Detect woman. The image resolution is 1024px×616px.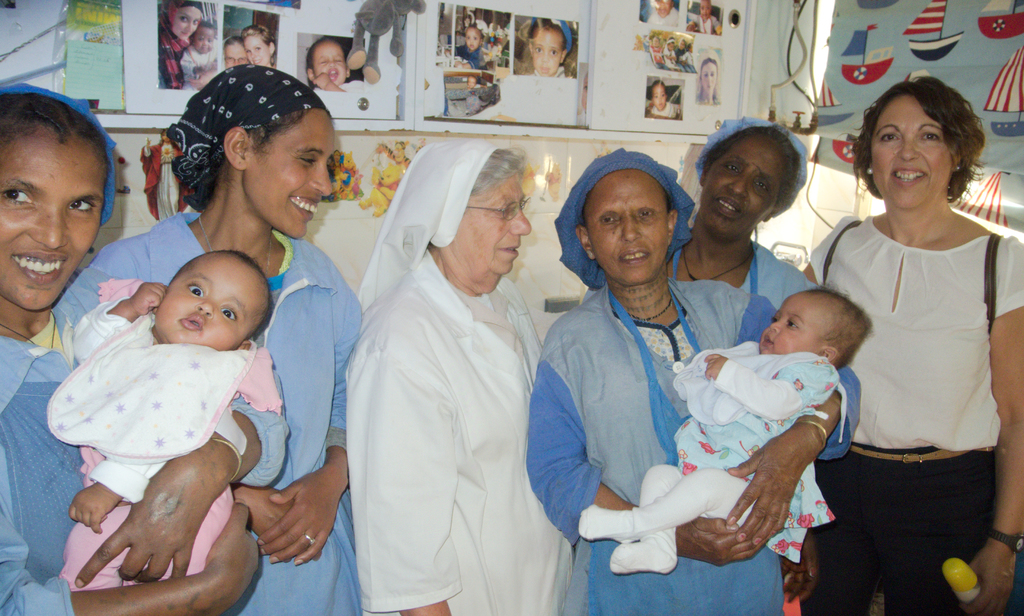
<bbox>527, 148, 867, 615</bbox>.
